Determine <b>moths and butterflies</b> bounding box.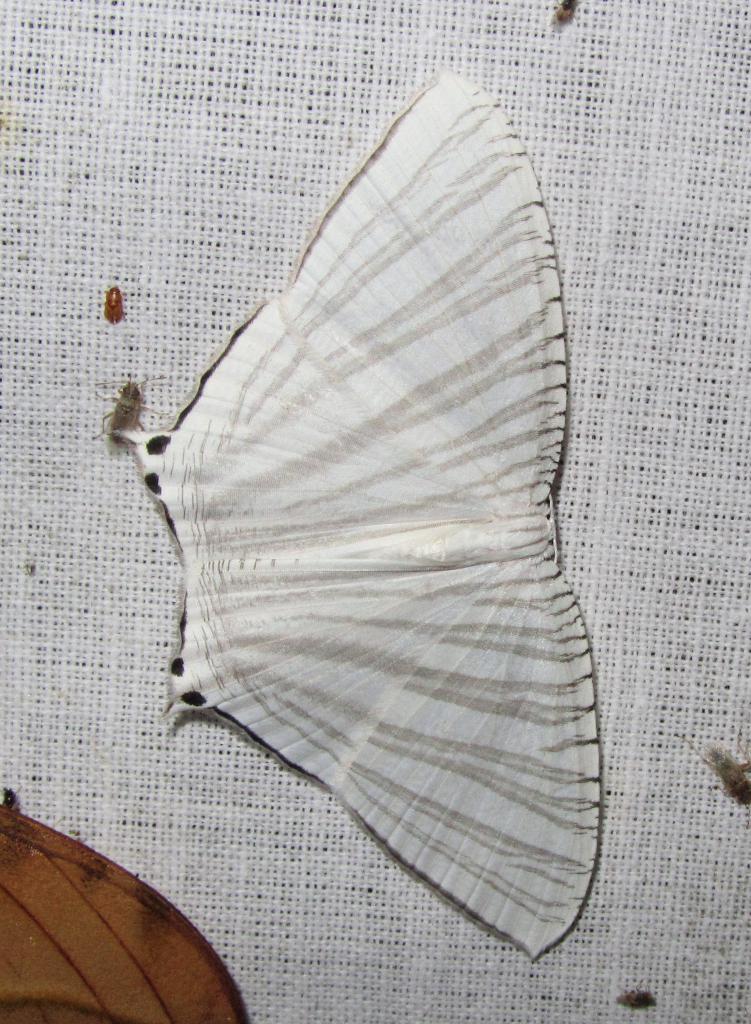
Determined: l=110, t=64, r=608, b=966.
